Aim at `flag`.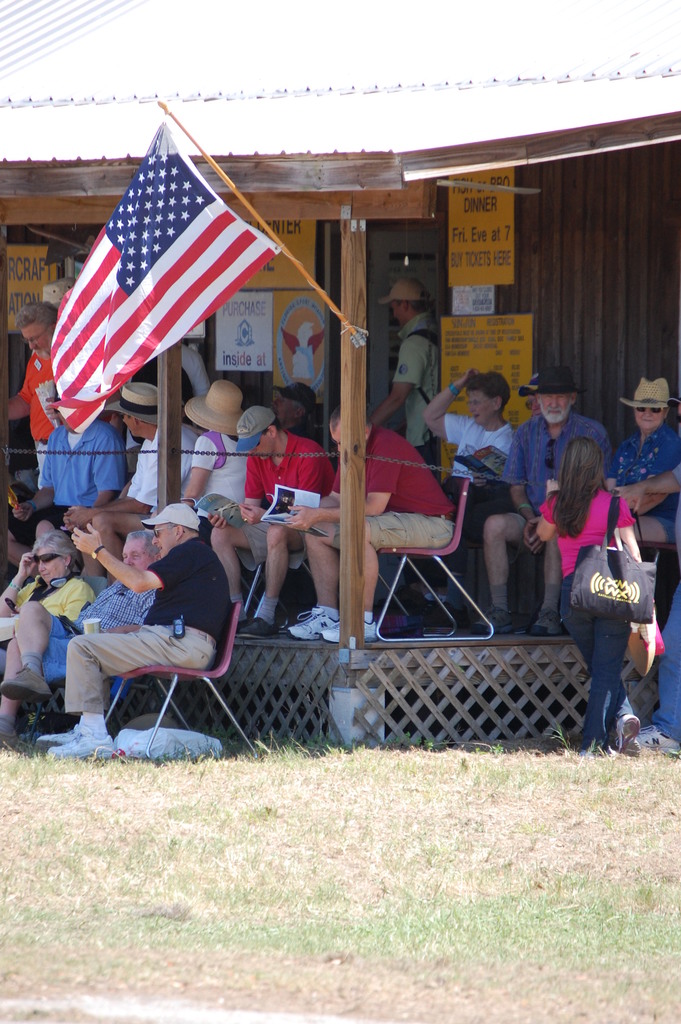
Aimed at locate(46, 120, 293, 428).
